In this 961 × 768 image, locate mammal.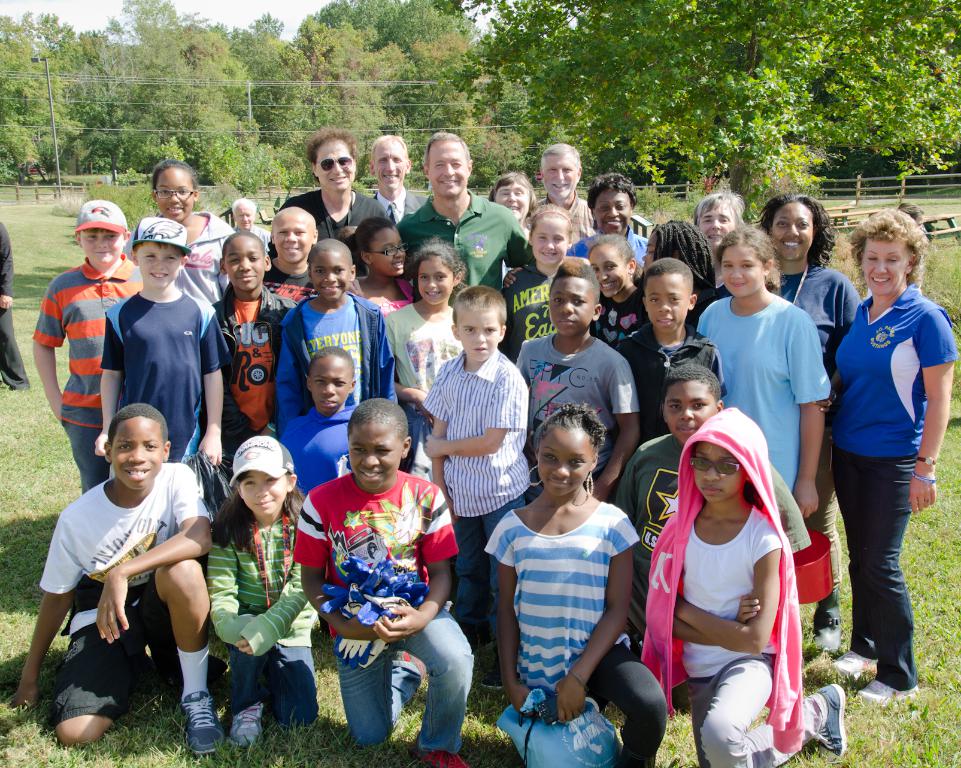
Bounding box: box(0, 220, 32, 390).
